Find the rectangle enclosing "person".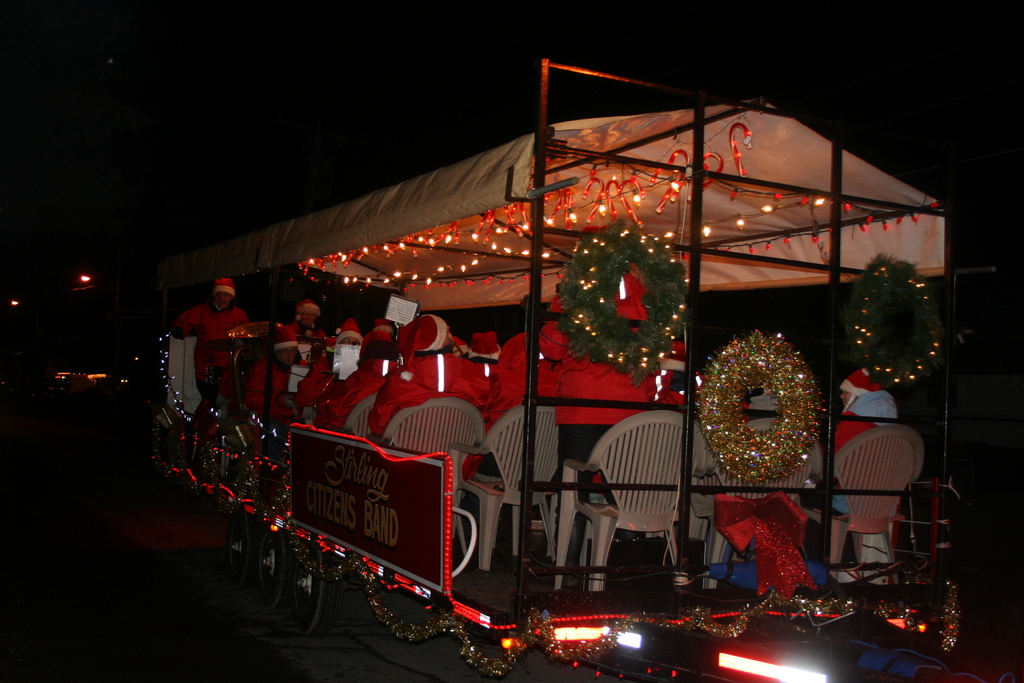
region(162, 274, 247, 397).
